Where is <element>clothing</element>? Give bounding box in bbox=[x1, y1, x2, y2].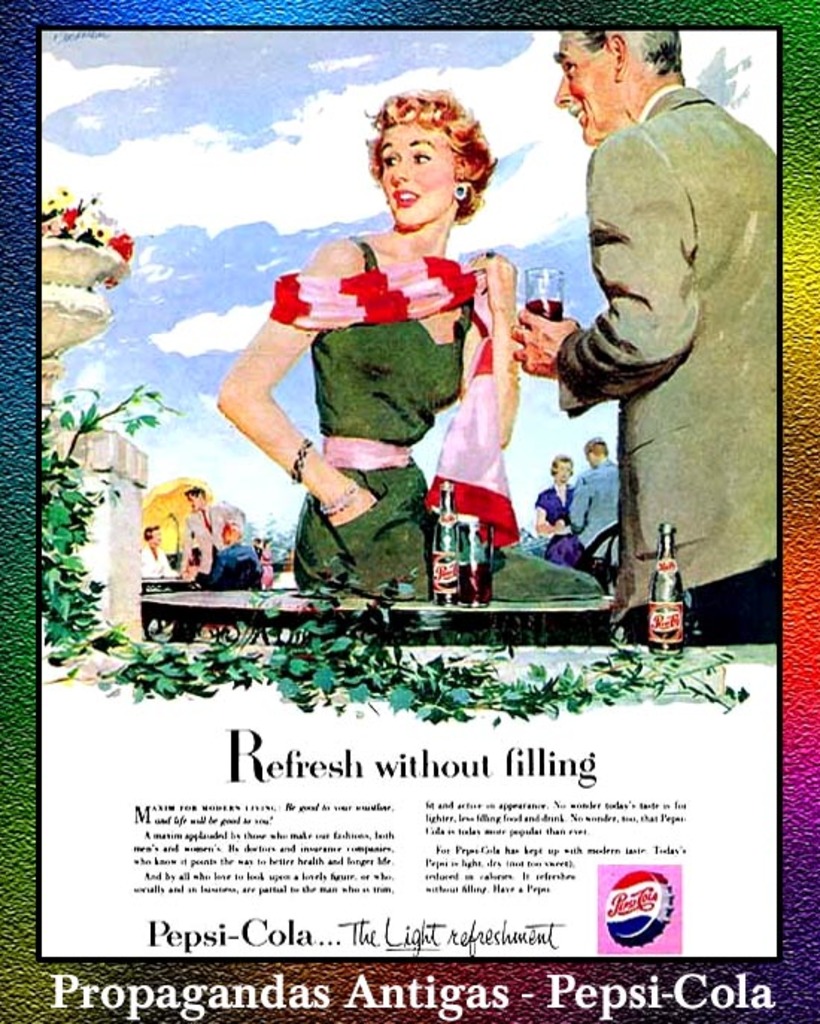
bbox=[206, 540, 262, 587].
